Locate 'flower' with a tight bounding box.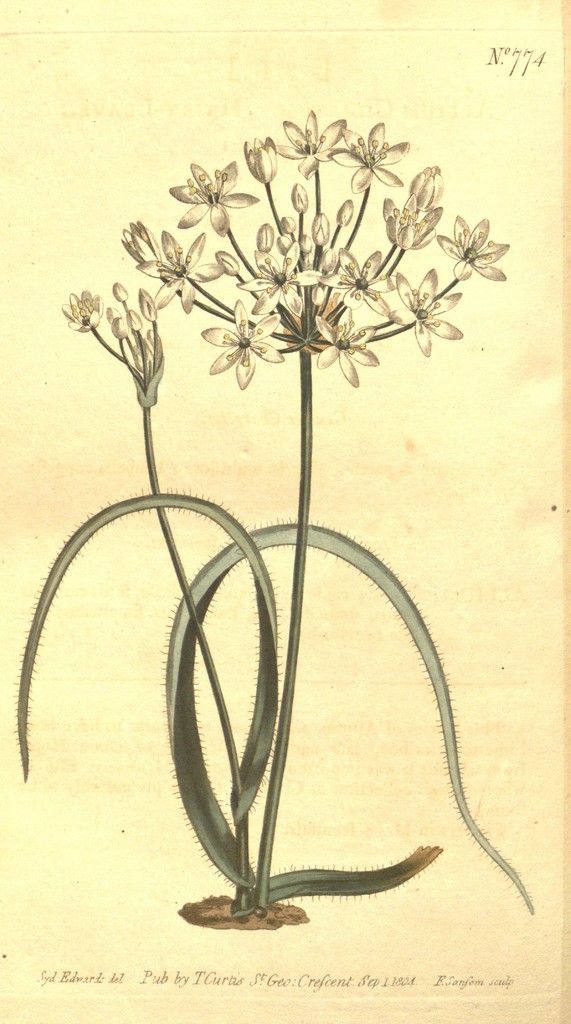
rect(392, 269, 462, 358).
